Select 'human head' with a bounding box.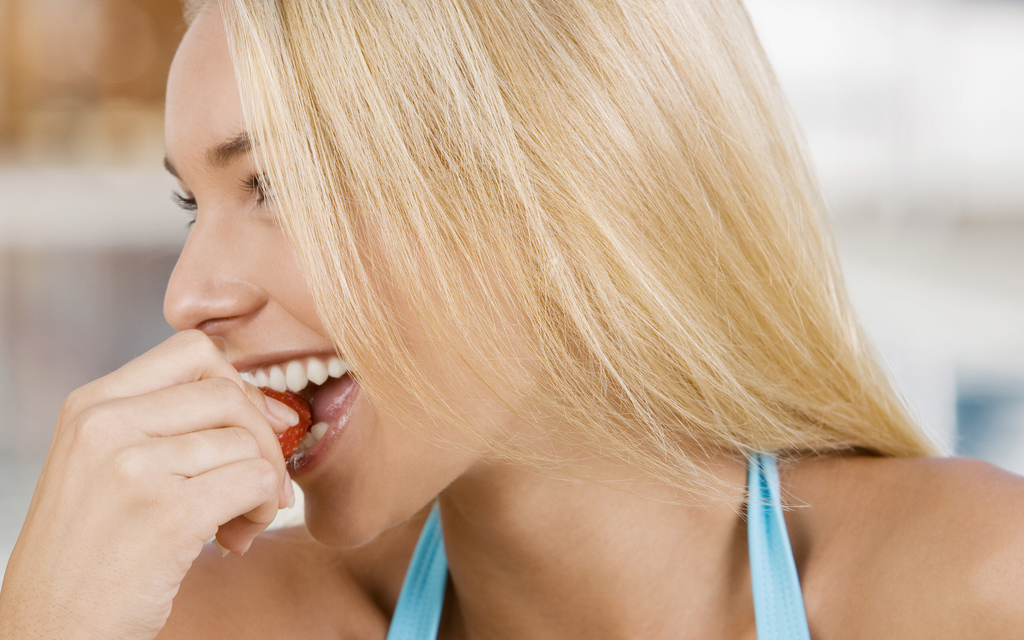
BBox(156, 0, 771, 556).
